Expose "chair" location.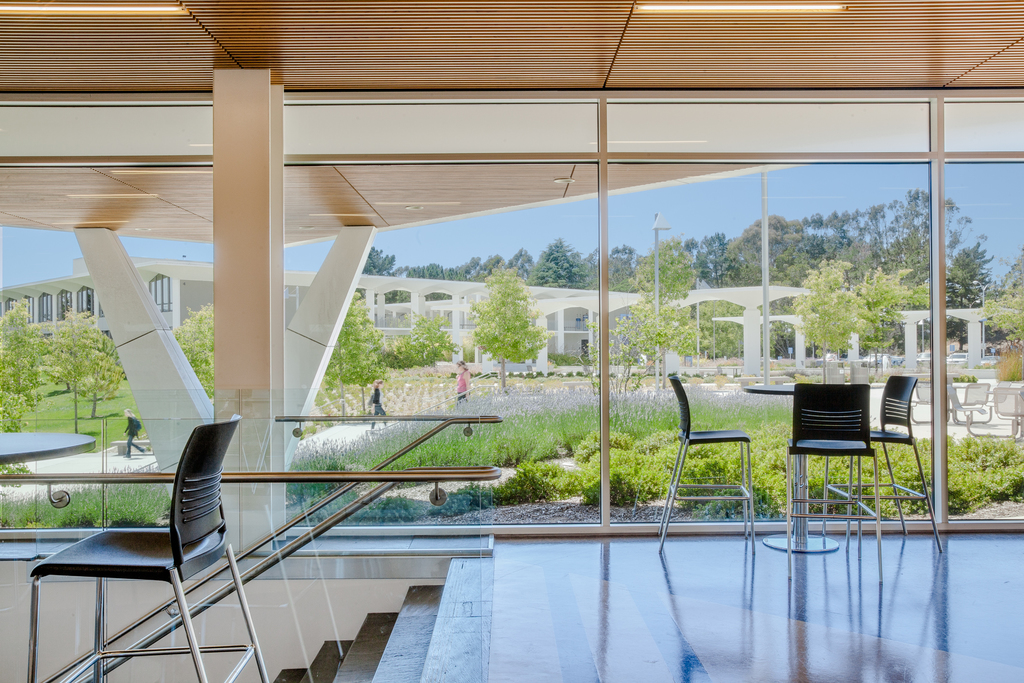
Exposed at crop(653, 372, 762, 554).
